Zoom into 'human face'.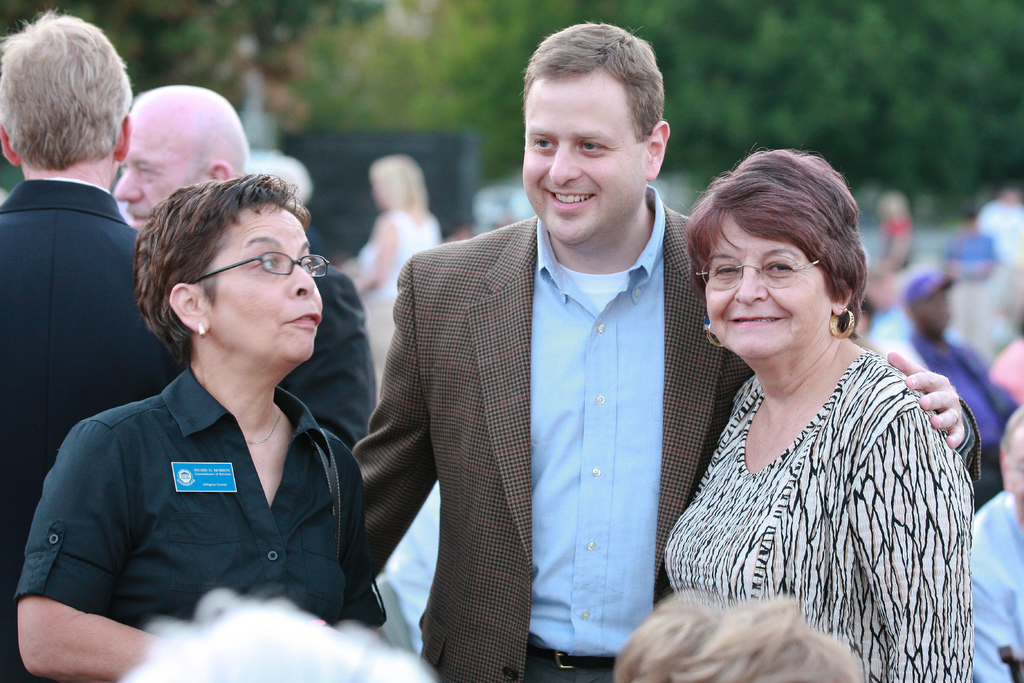
Zoom target: x1=114, y1=120, x2=202, y2=231.
